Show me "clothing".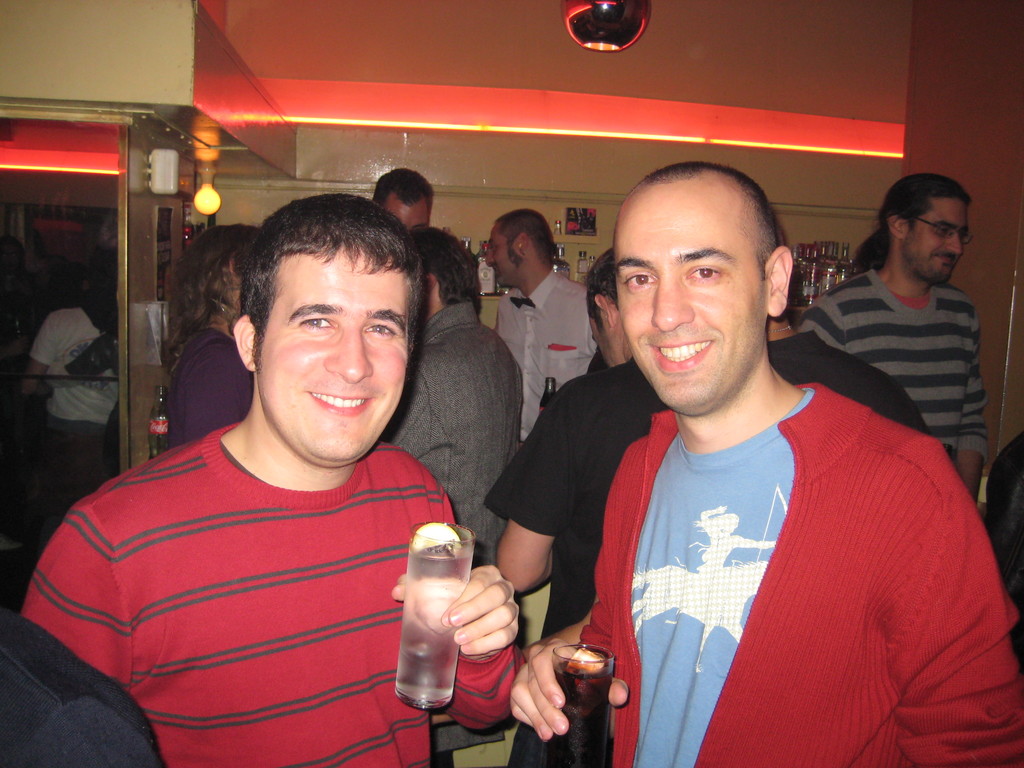
"clothing" is here: 14, 417, 531, 767.
